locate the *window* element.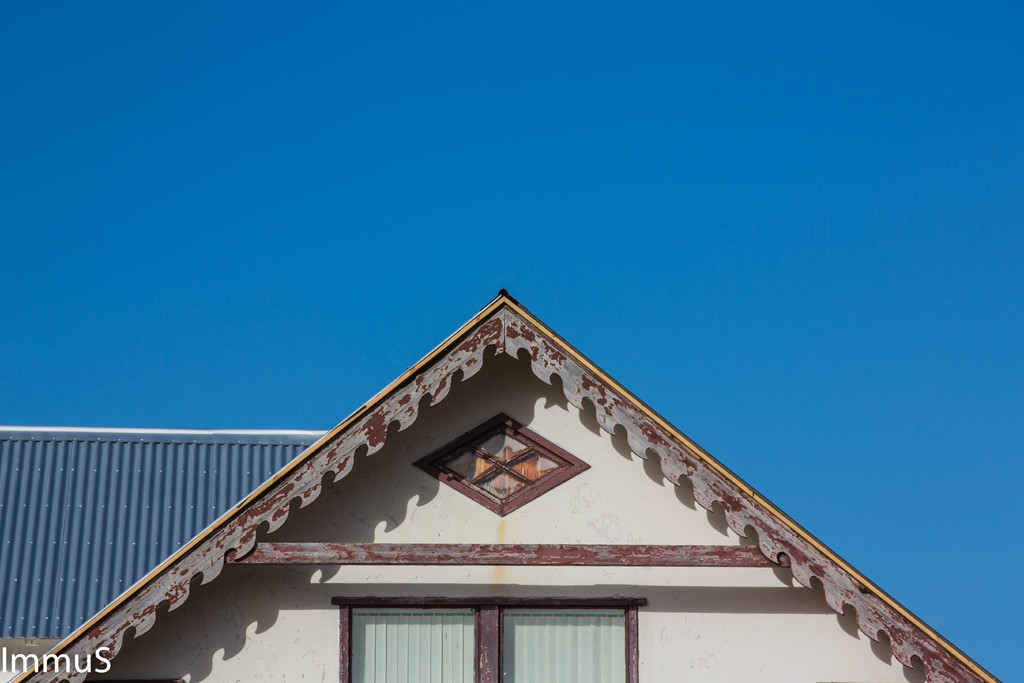
Element bbox: 332, 596, 644, 682.
